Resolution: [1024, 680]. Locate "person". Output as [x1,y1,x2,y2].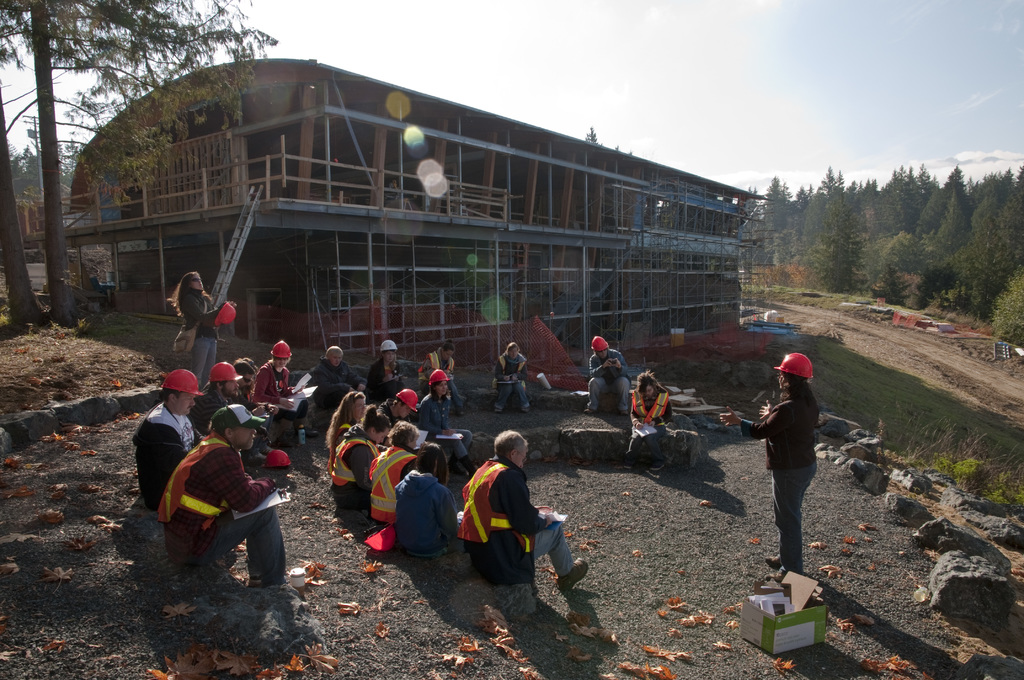
[161,403,285,587].
